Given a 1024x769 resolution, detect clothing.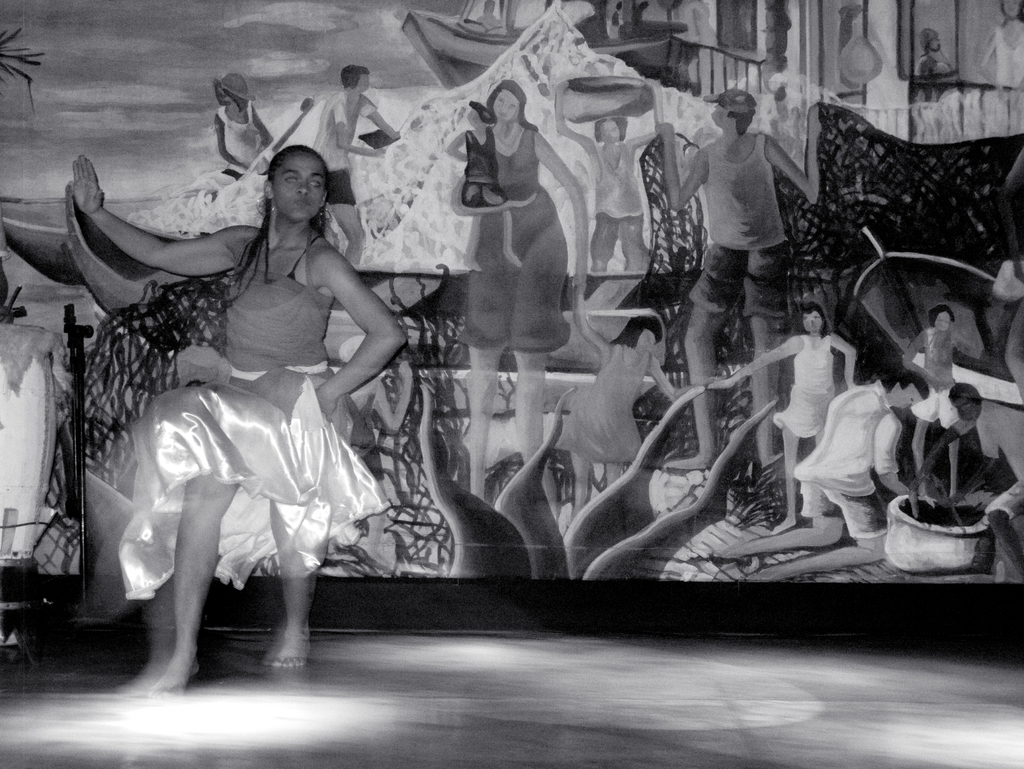
bbox=[903, 324, 977, 431].
